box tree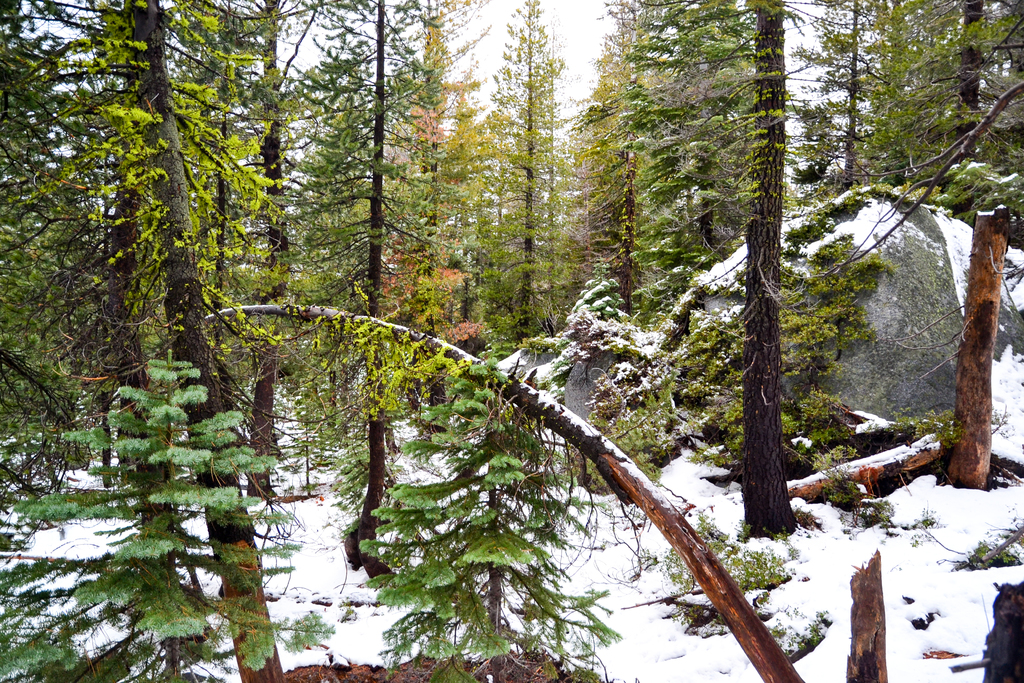
box(631, 2, 837, 545)
